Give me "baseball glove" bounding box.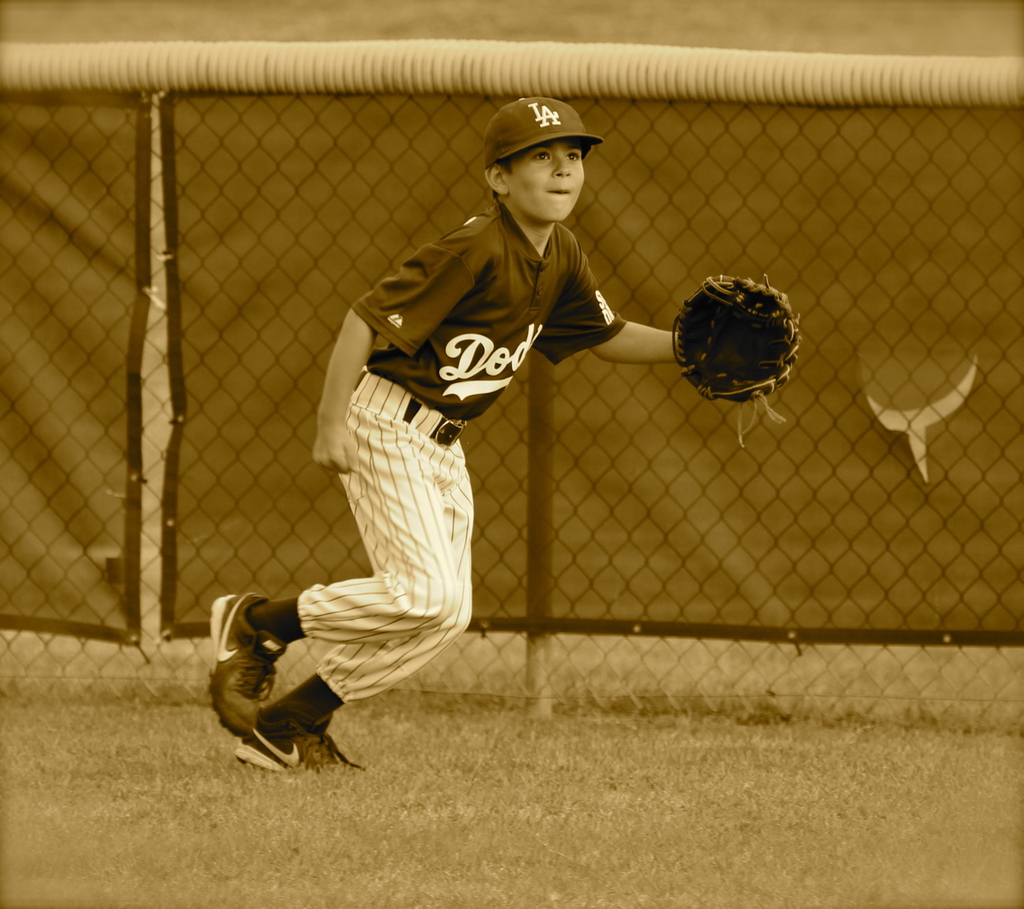
bbox(666, 268, 801, 442).
